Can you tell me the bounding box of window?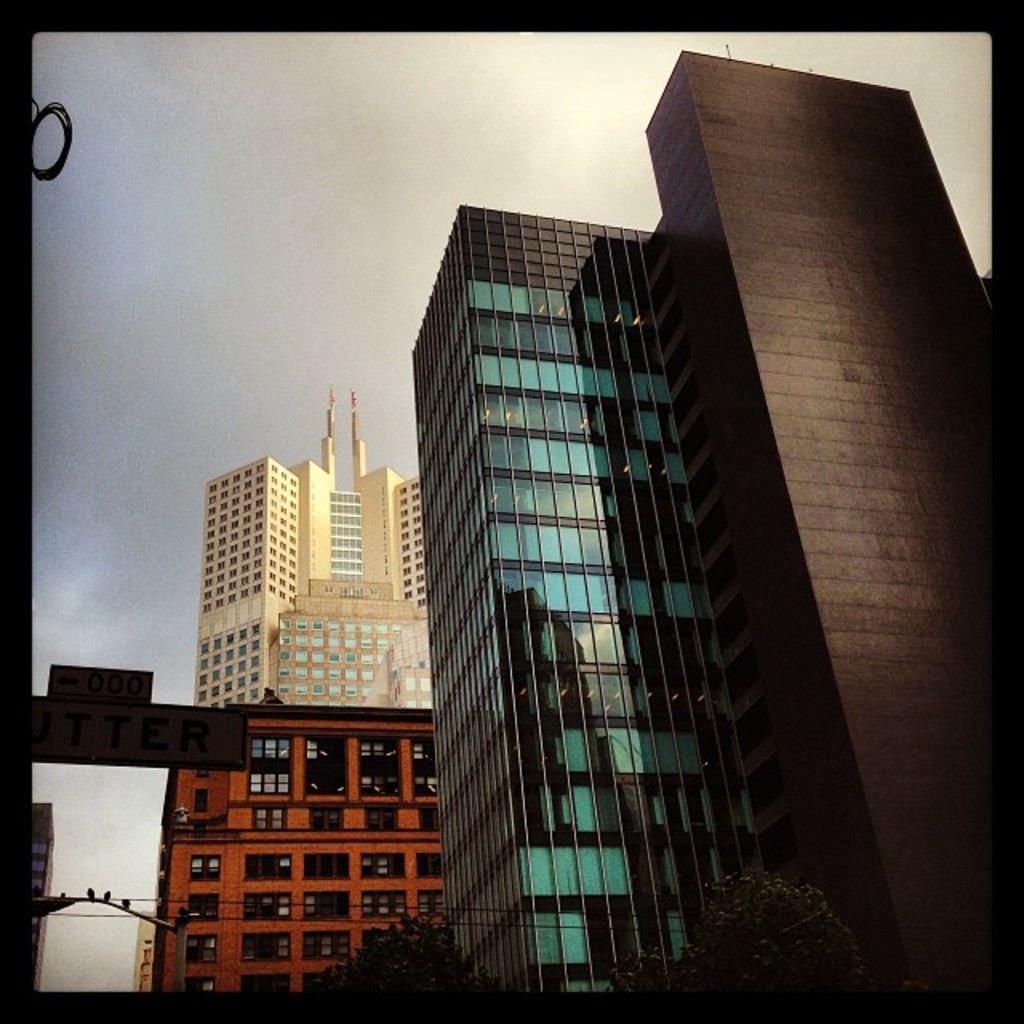
{"x1": 240, "y1": 890, "x2": 290, "y2": 920}.
